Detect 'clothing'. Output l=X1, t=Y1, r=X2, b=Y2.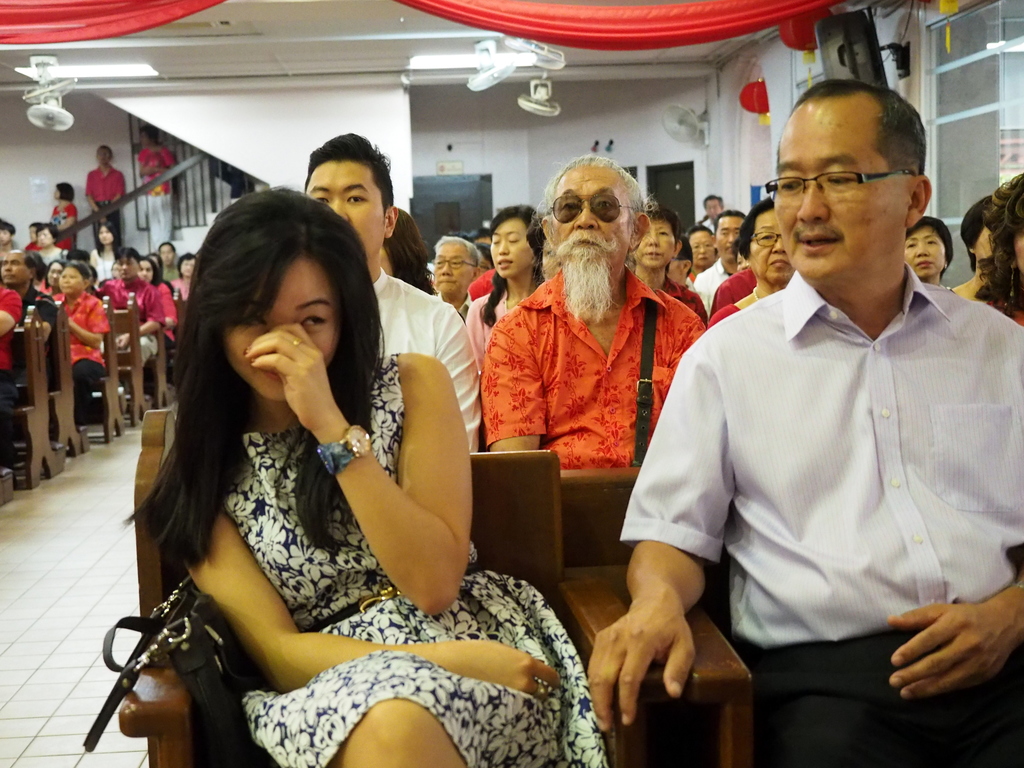
l=104, t=281, r=163, b=372.
